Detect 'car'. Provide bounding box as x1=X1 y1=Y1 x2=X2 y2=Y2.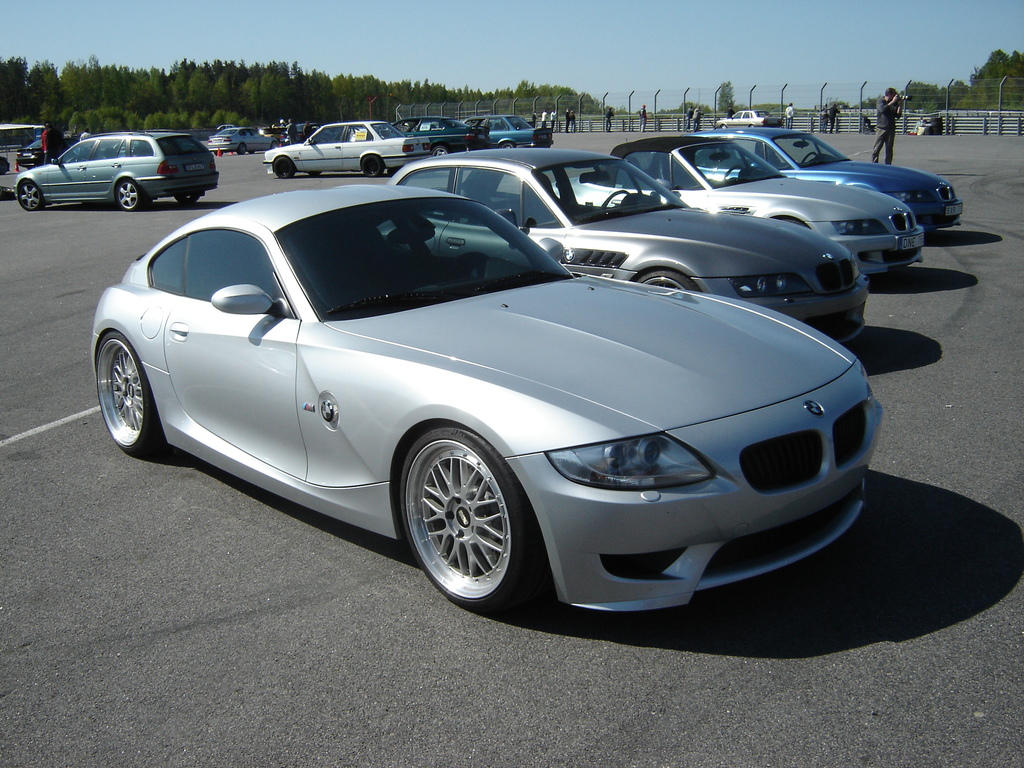
x1=15 y1=137 x2=79 y2=170.
